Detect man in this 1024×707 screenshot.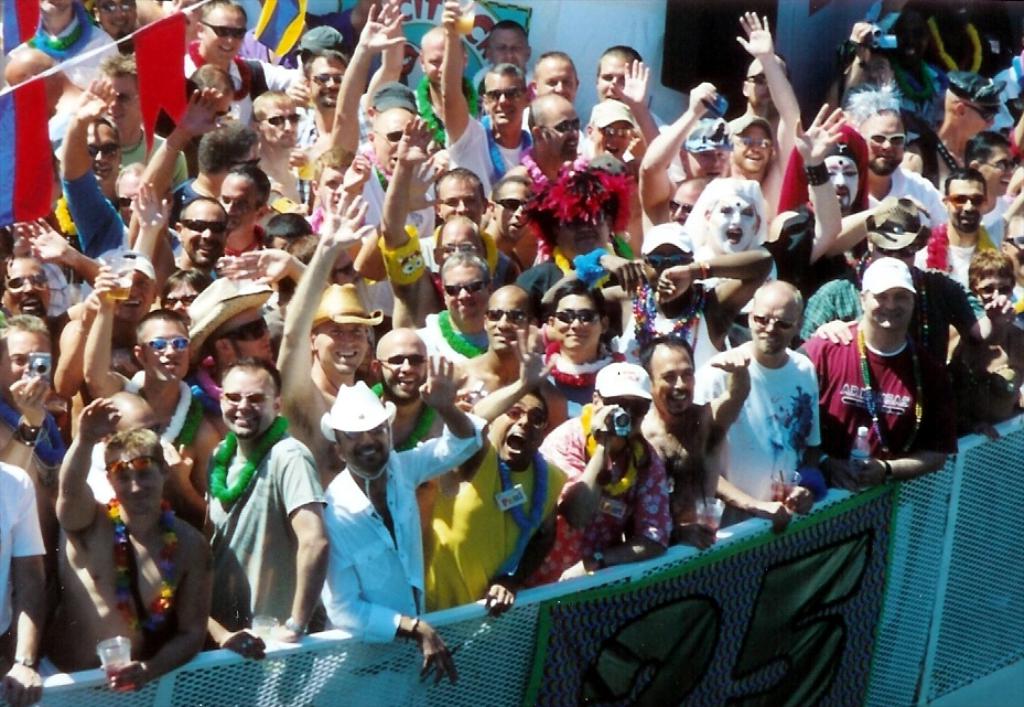
Detection: pyautogui.locateOnScreen(321, 353, 488, 689).
